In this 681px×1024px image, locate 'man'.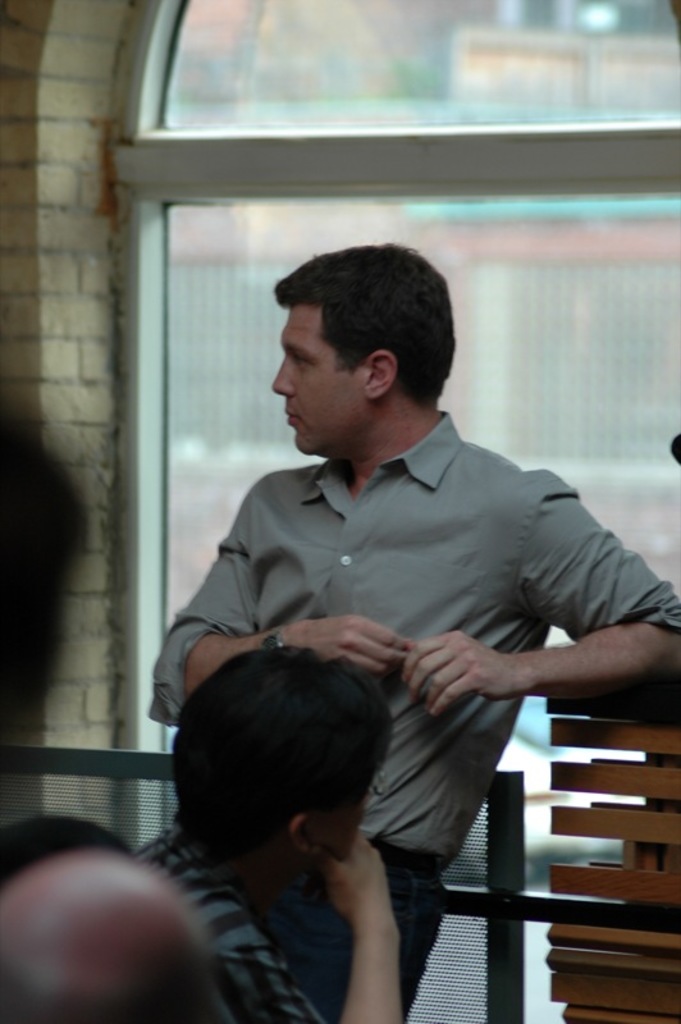
Bounding box: 151 246 680 1016.
